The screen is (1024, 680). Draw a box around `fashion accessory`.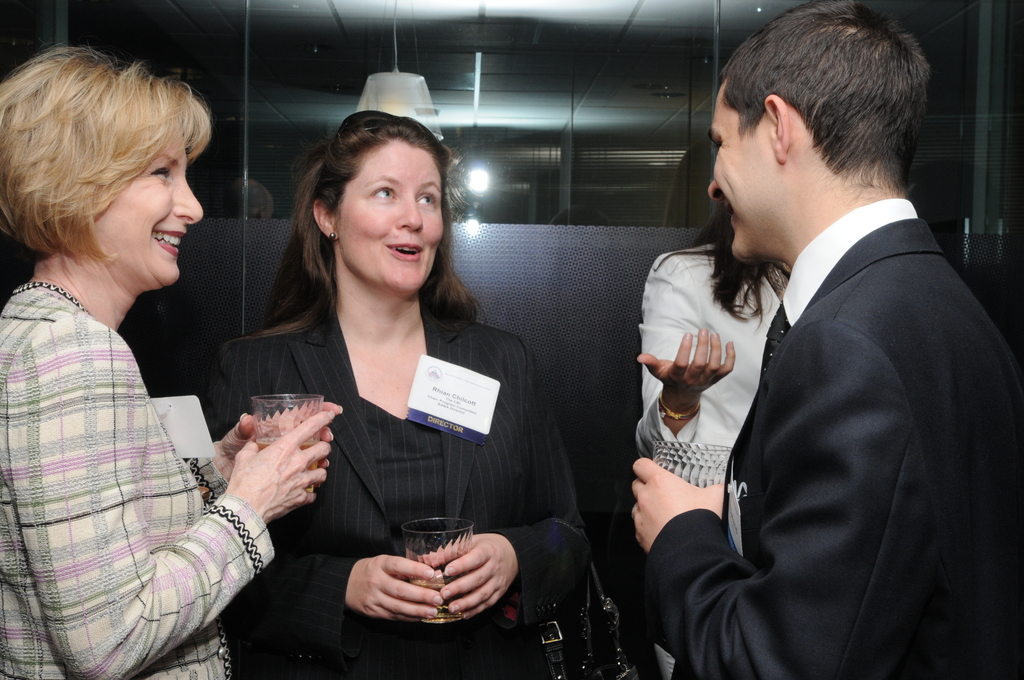
box=[760, 302, 791, 375].
